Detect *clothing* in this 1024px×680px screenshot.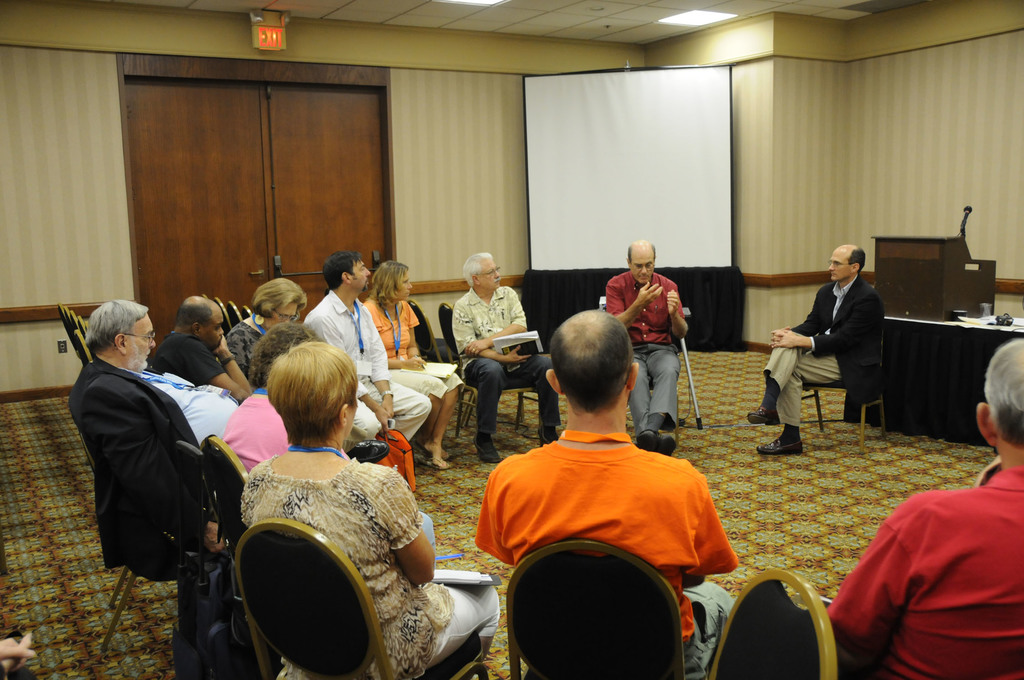
Detection: x1=490, y1=403, x2=738, y2=633.
